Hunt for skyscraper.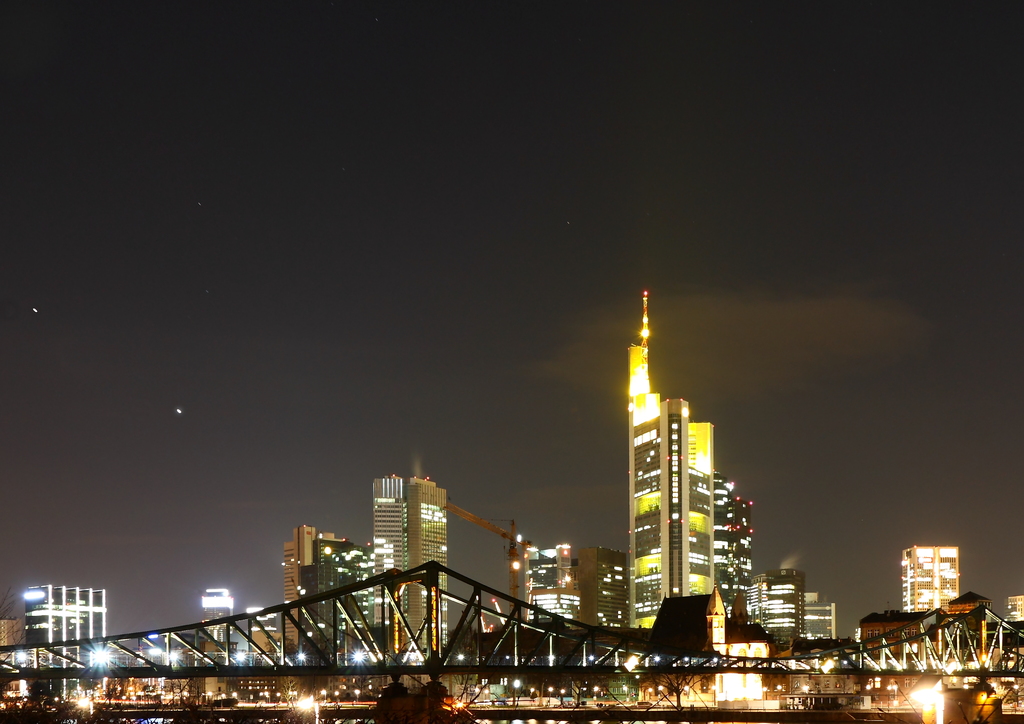
Hunted down at x1=628, y1=291, x2=714, y2=634.
